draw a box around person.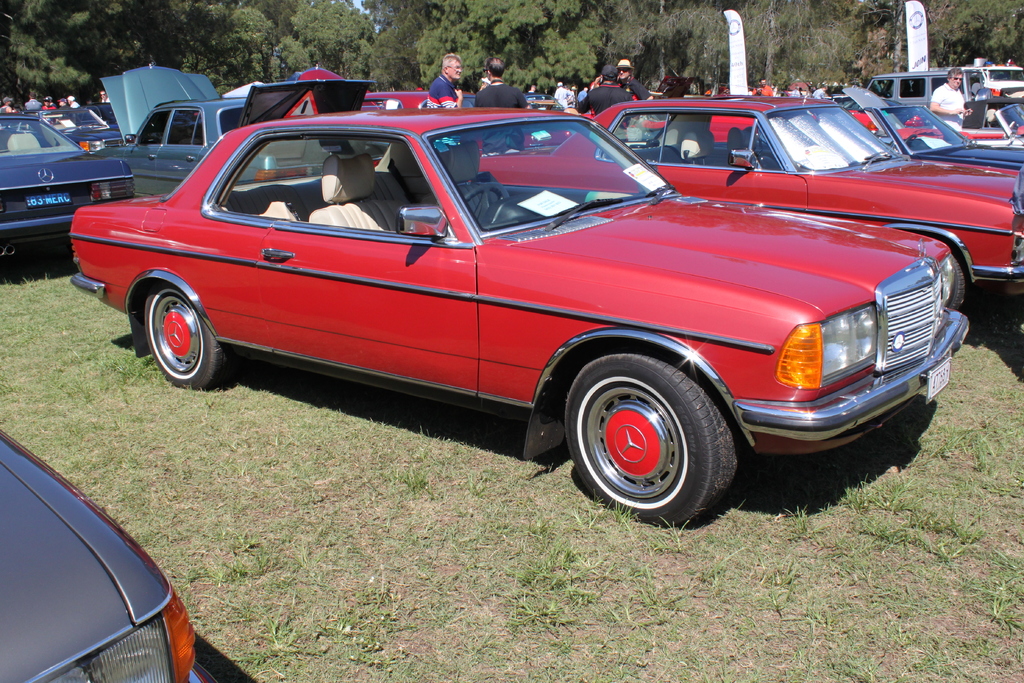
Rect(57, 99, 66, 108).
